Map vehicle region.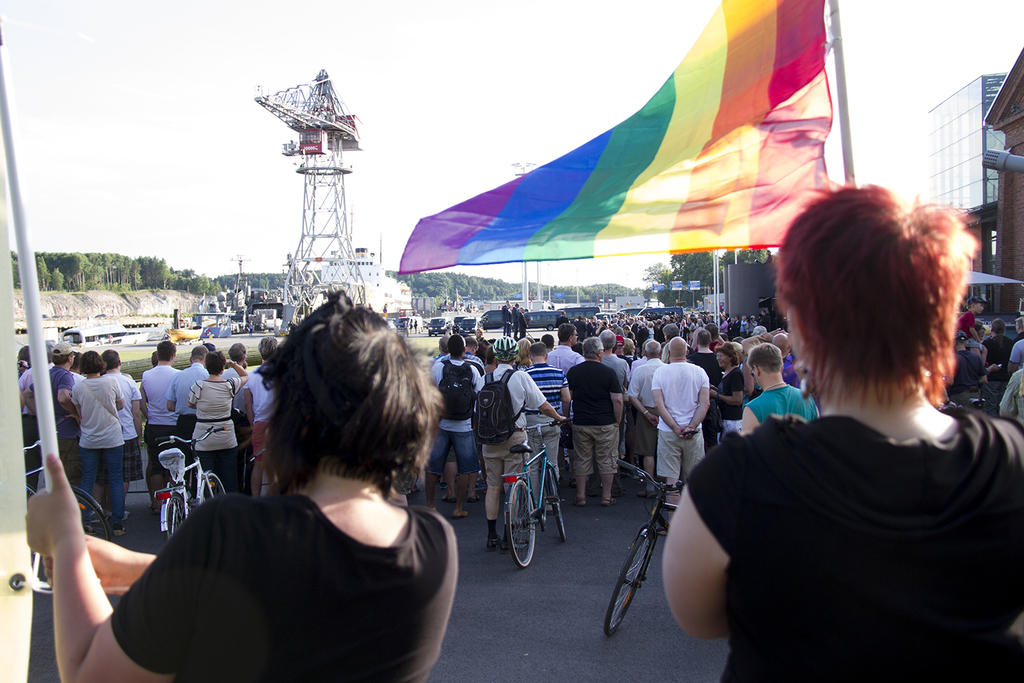
Mapped to 615/306/643/317.
